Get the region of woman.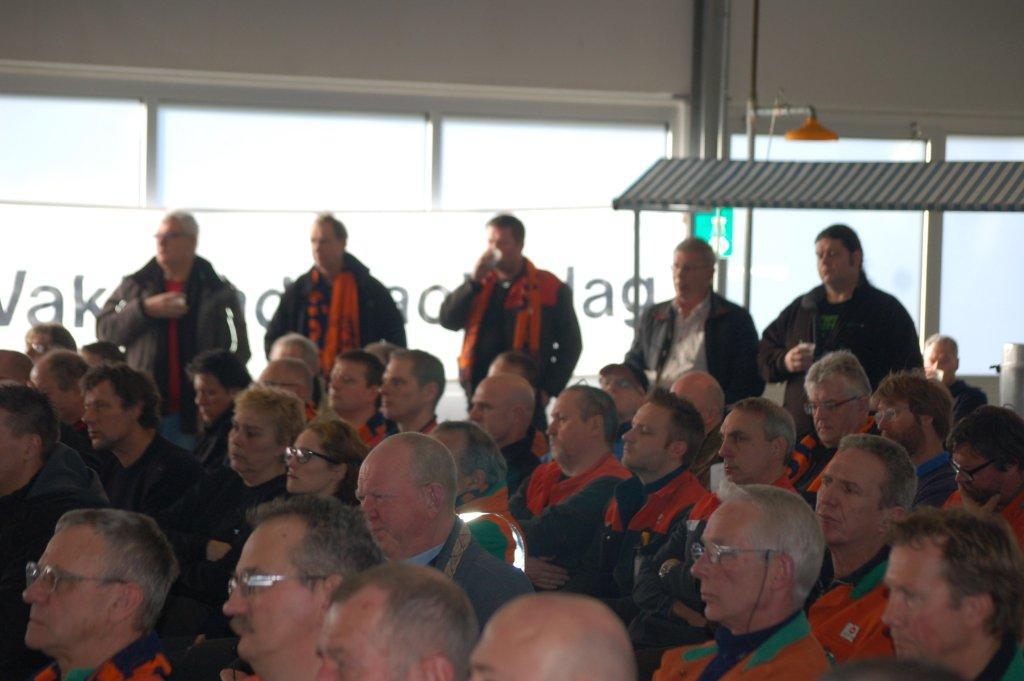
locate(180, 344, 275, 474).
